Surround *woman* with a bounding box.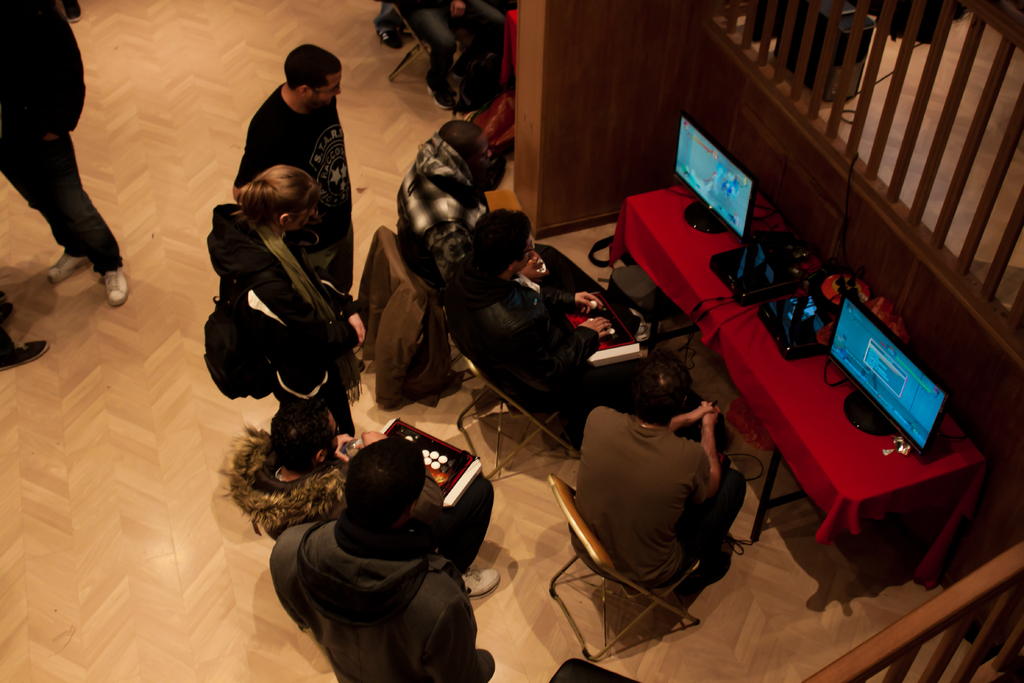
<region>205, 164, 368, 433</region>.
